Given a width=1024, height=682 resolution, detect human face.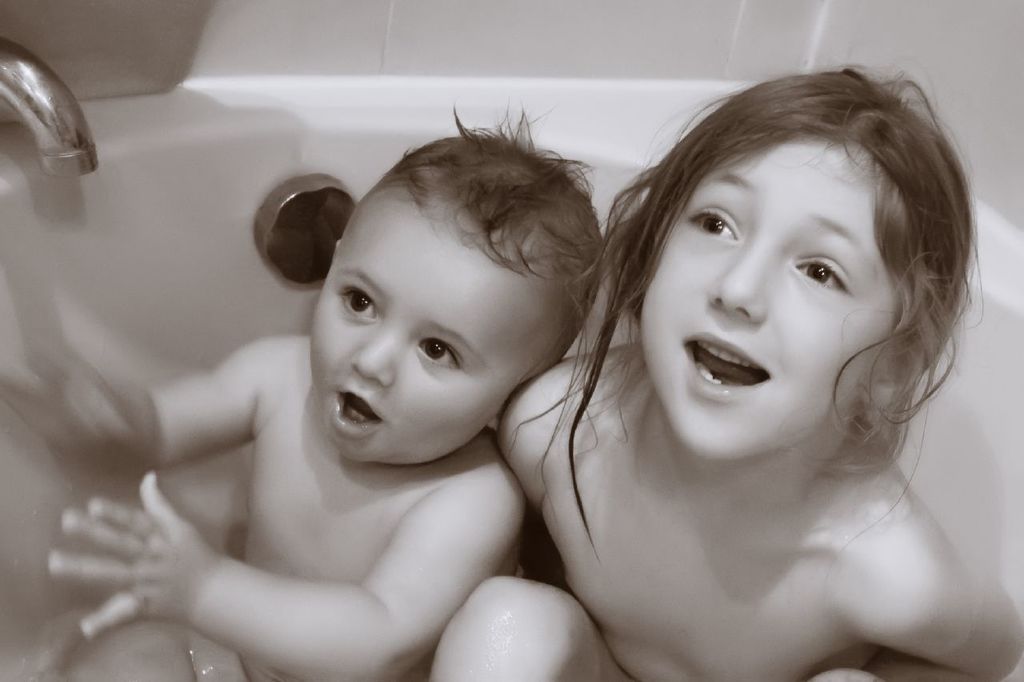
312 176 570 465.
